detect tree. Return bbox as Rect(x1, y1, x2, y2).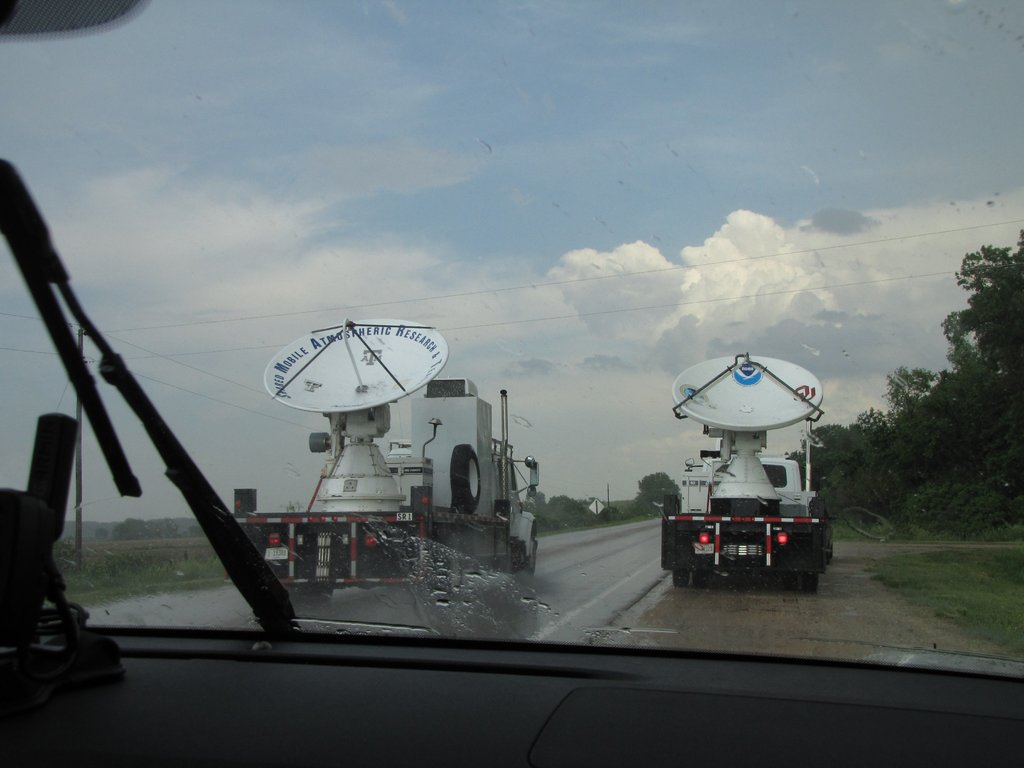
Rect(839, 225, 1023, 515).
